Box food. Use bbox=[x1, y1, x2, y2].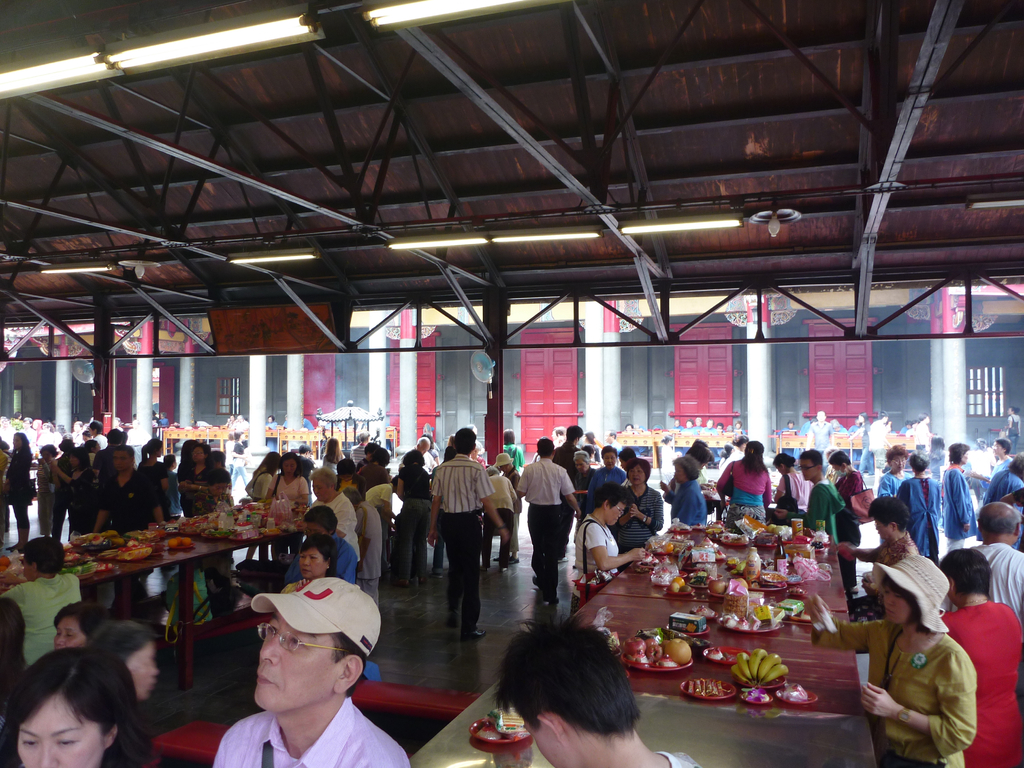
bbox=[210, 422, 220, 433].
